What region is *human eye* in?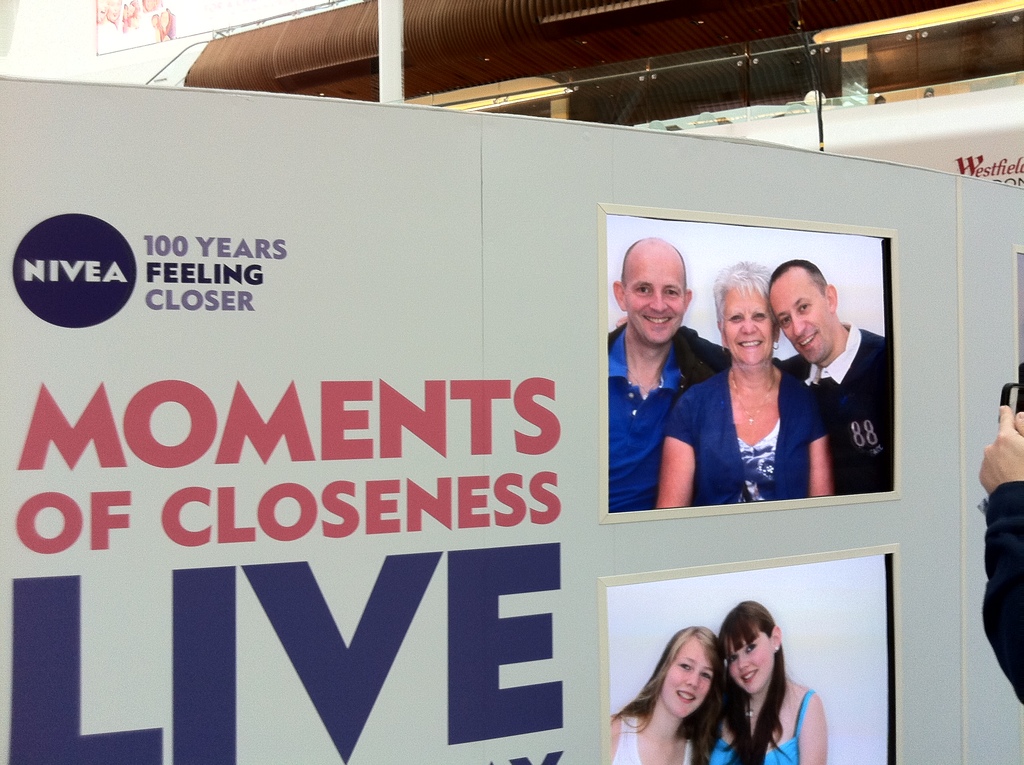
777,310,790,327.
